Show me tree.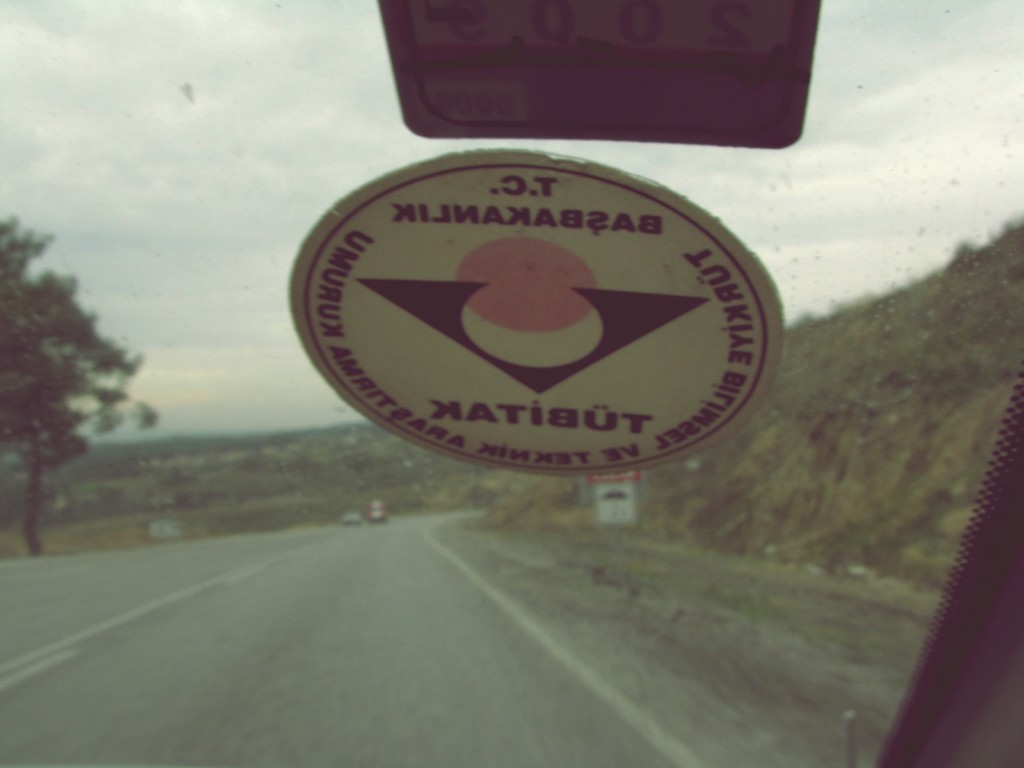
tree is here: left=0, top=203, right=164, bottom=560.
